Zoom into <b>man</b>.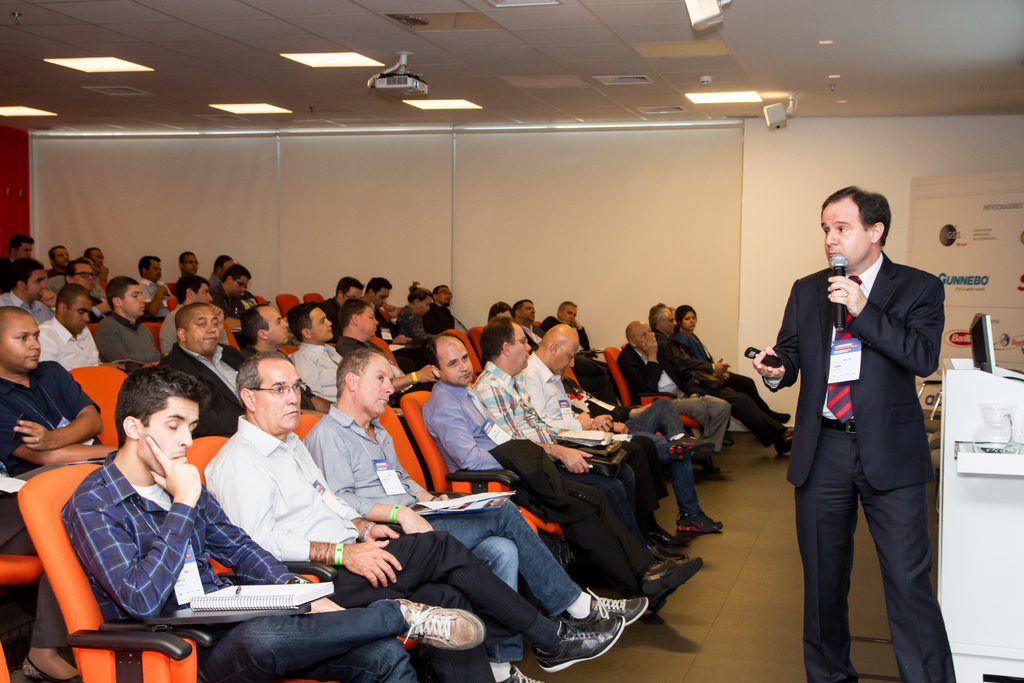
Zoom target: Rect(524, 318, 717, 533).
